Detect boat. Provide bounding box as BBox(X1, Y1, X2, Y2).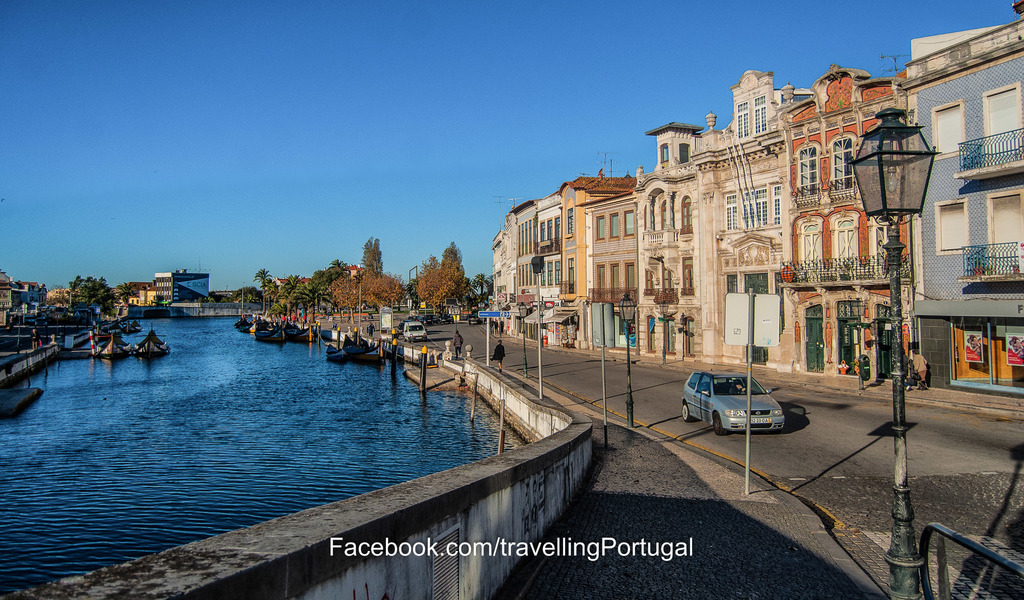
BBox(134, 325, 169, 352).
